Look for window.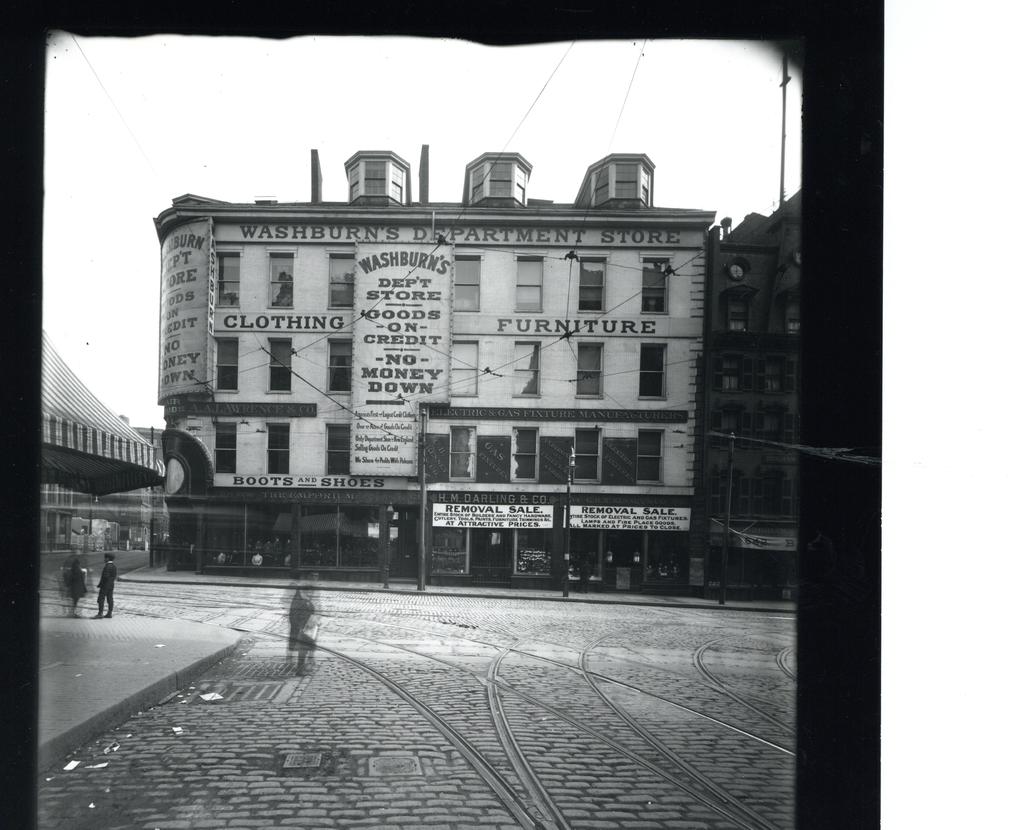
Found: 267 339 294 393.
